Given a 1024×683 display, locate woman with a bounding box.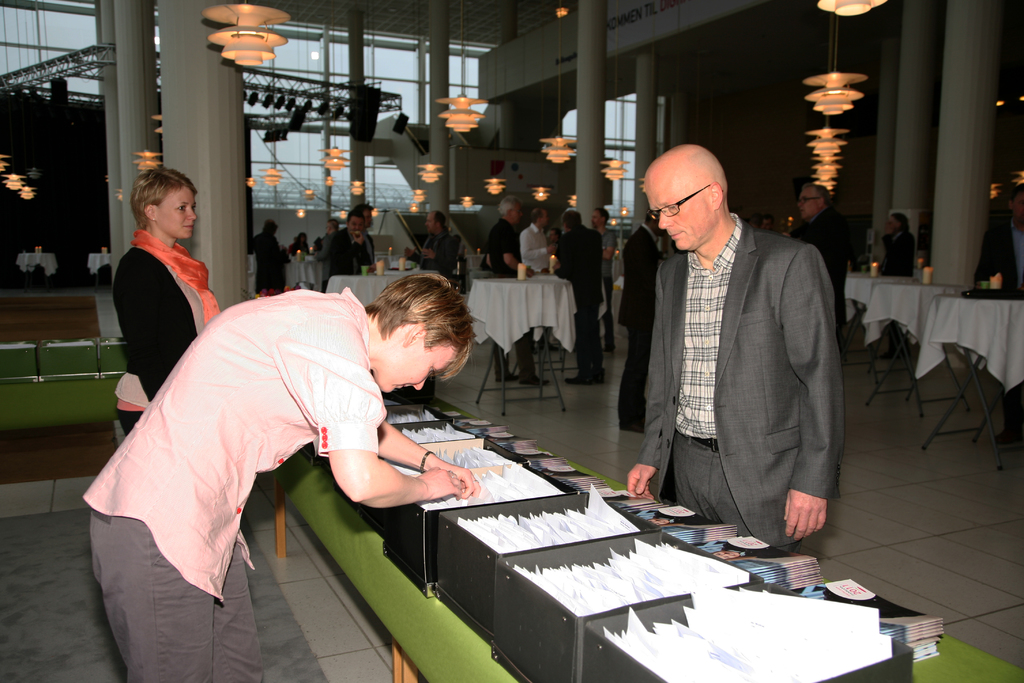
Located: Rect(100, 152, 222, 413).
